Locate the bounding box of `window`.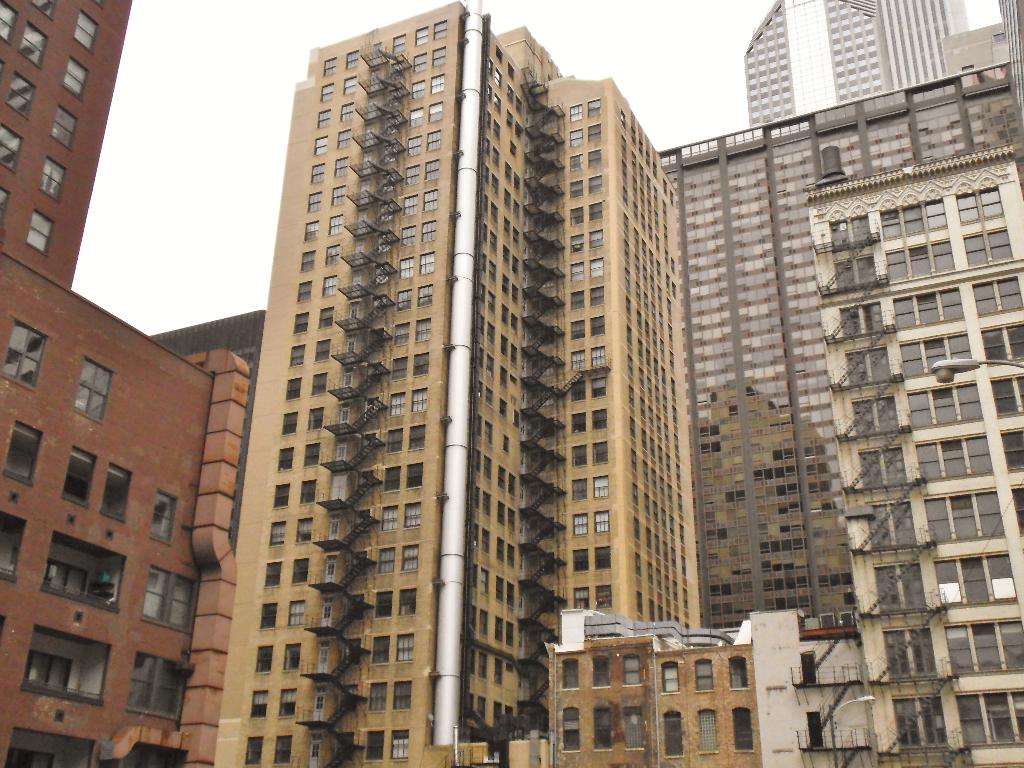
Bounding box: pyautogui.locateOnScreen(324, 560, 339, 588).
